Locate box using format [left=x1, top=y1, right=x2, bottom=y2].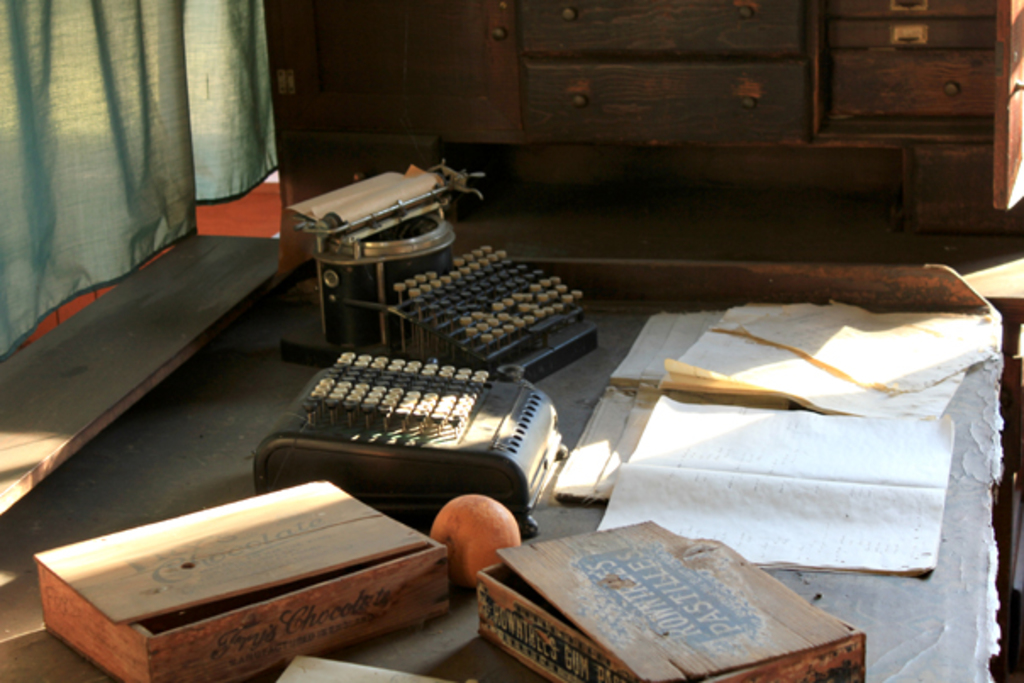
[left=476, top=512, right=871, bottom=681].
